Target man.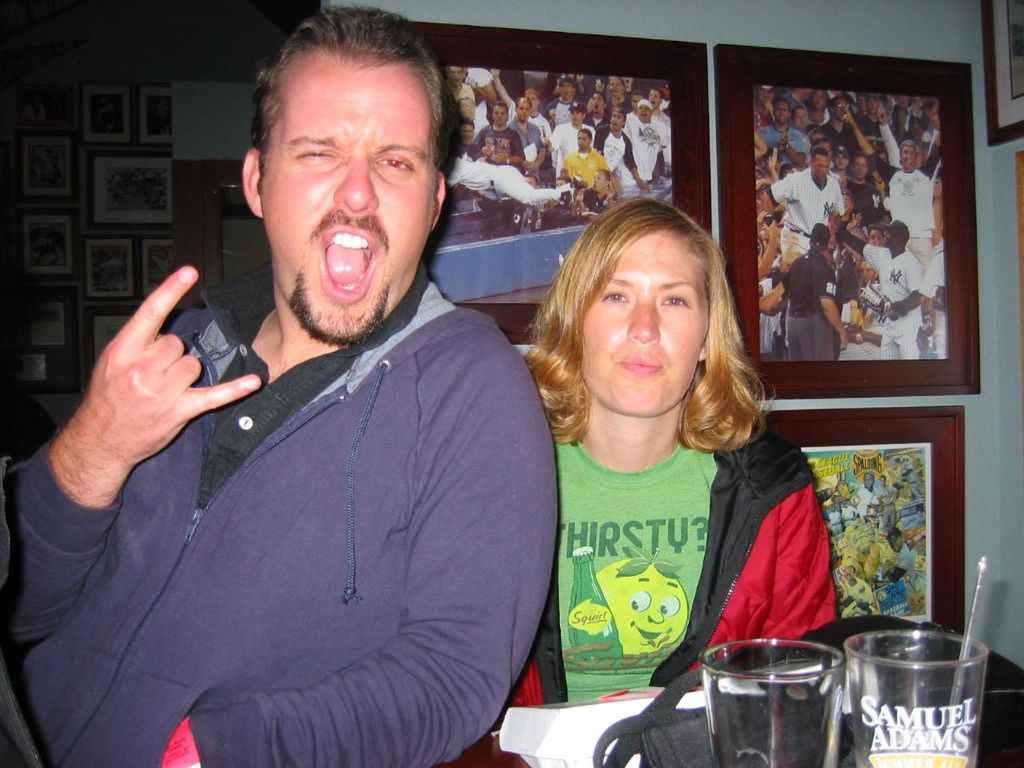
Target region: detection(850, 470, 878, 518).
